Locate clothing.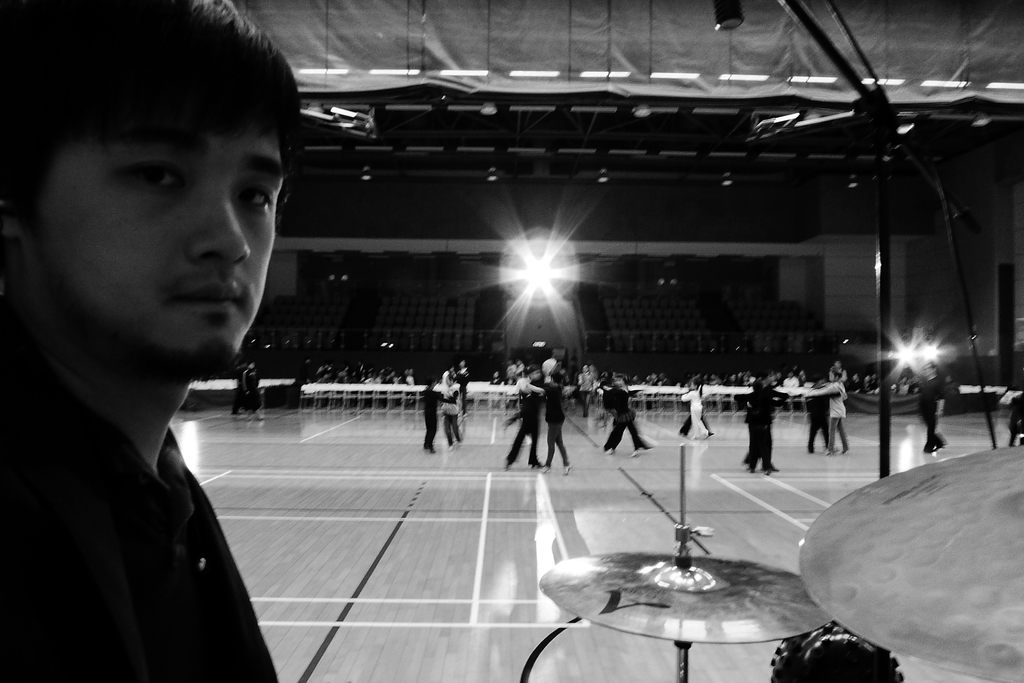
Bounding box: (left=788, top=385, right=852, bottom=454).
